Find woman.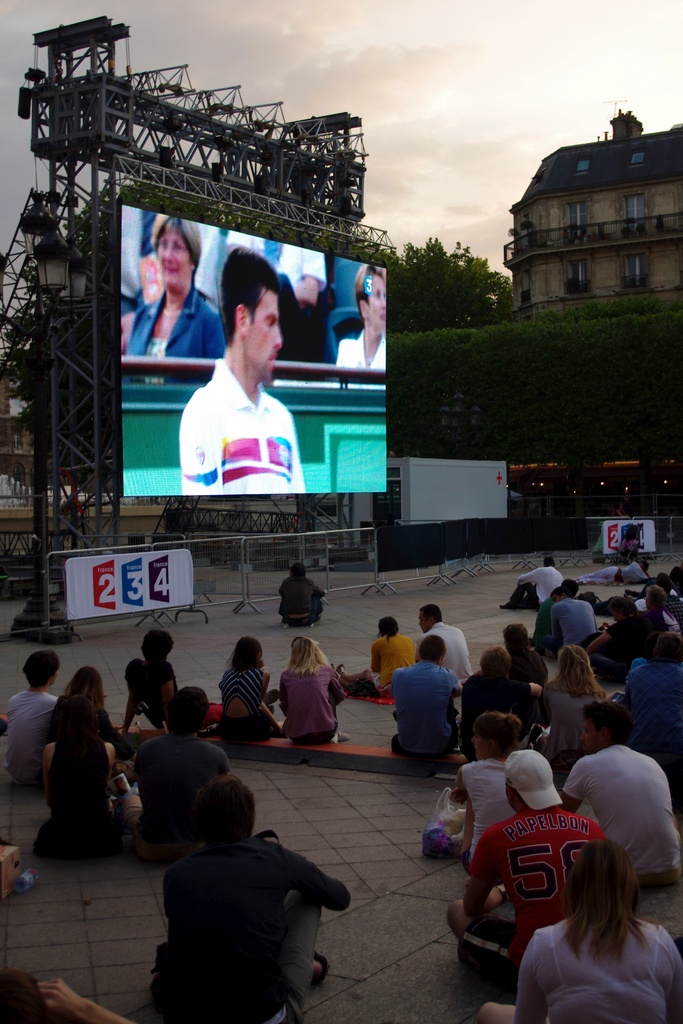
left=446, top=710, right=539, bottom=879.
